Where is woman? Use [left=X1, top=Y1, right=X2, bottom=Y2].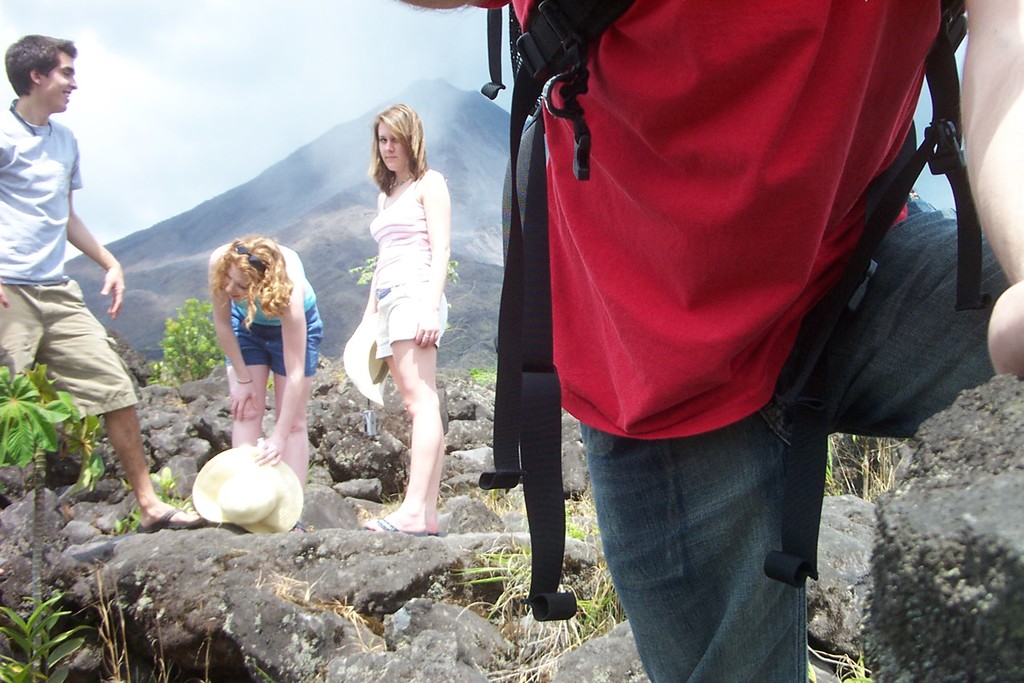
[left=205, top=233, right=319, bottom=484].
